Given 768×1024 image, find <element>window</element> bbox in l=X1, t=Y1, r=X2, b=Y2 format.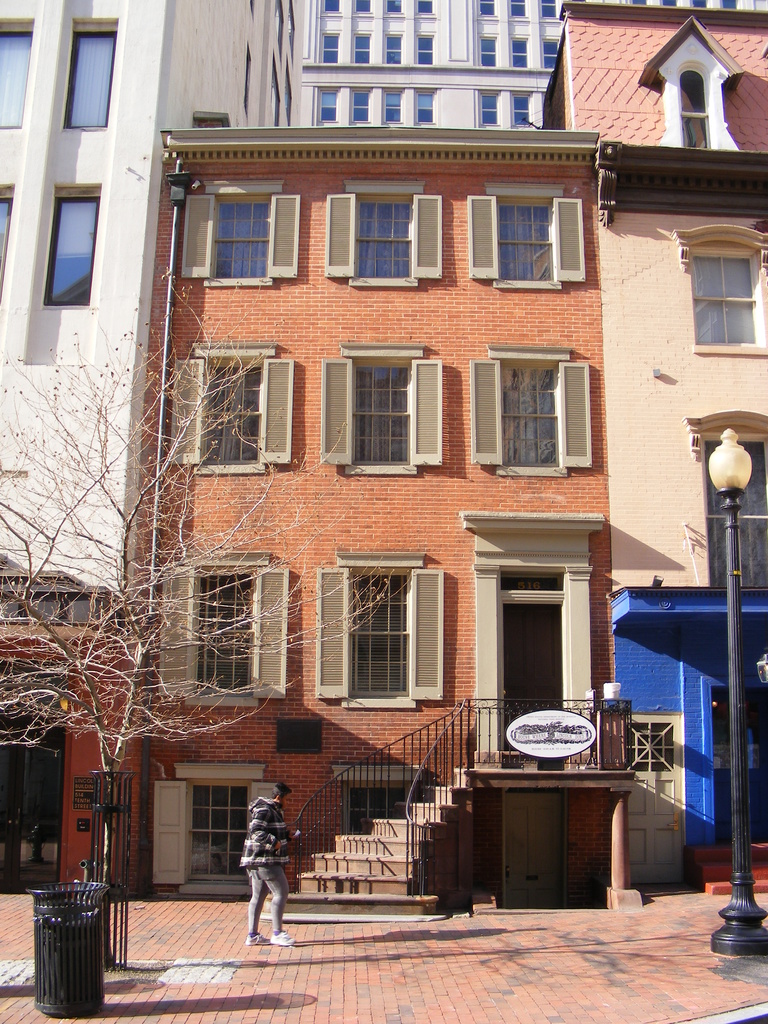
l=360, t=35, r=372, b=63.
